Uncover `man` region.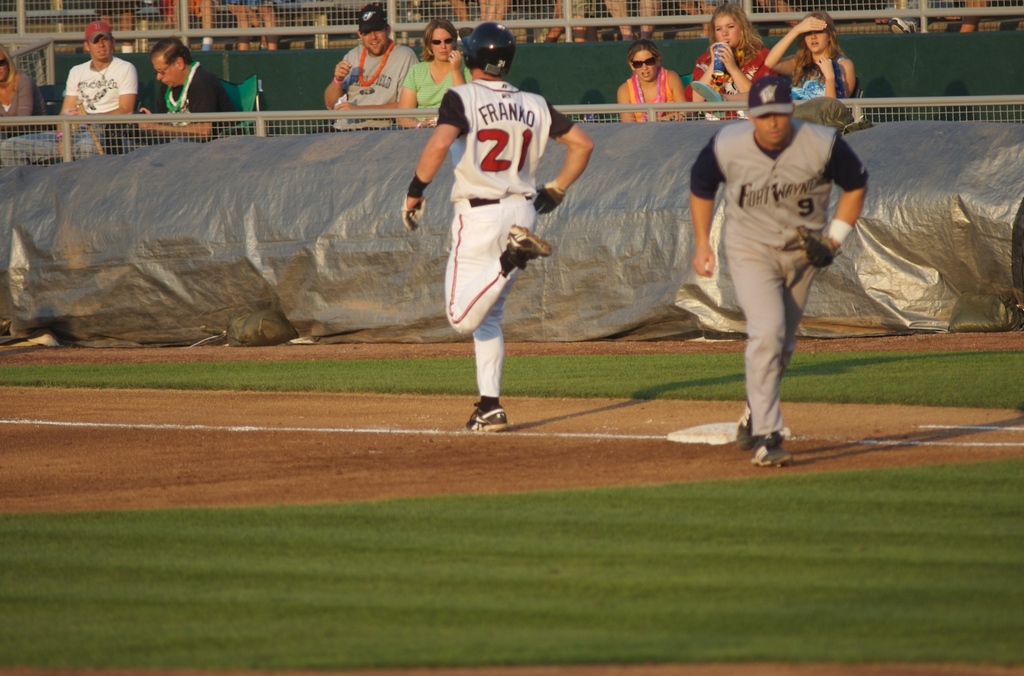
Uncovered: 324 4 420 133.
